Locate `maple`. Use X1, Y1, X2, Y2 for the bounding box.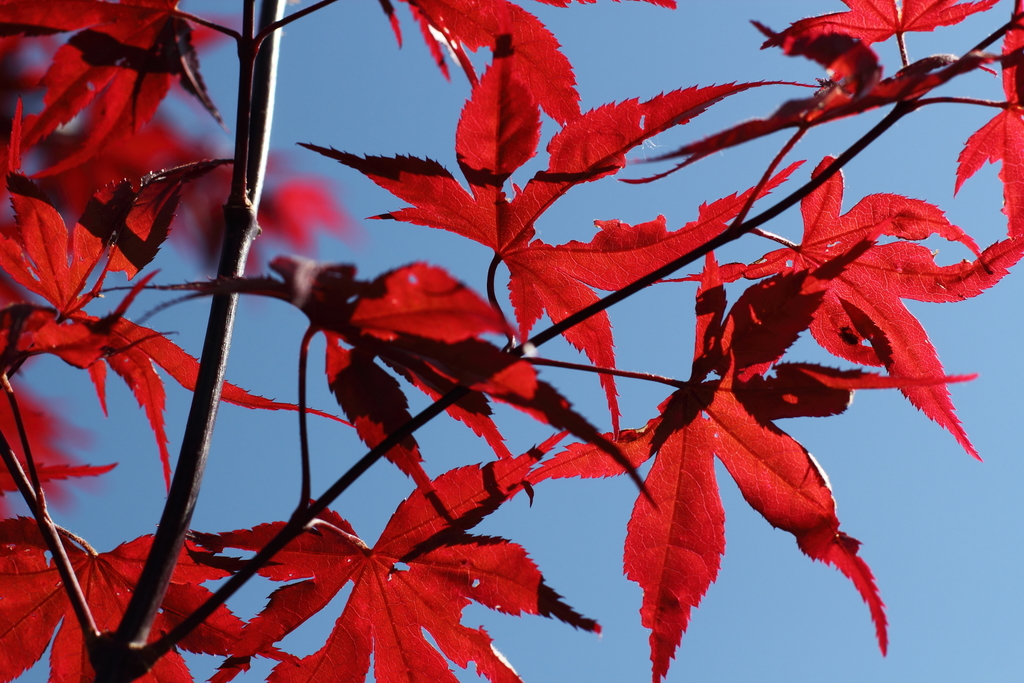
0, 0, 1023, 682.
